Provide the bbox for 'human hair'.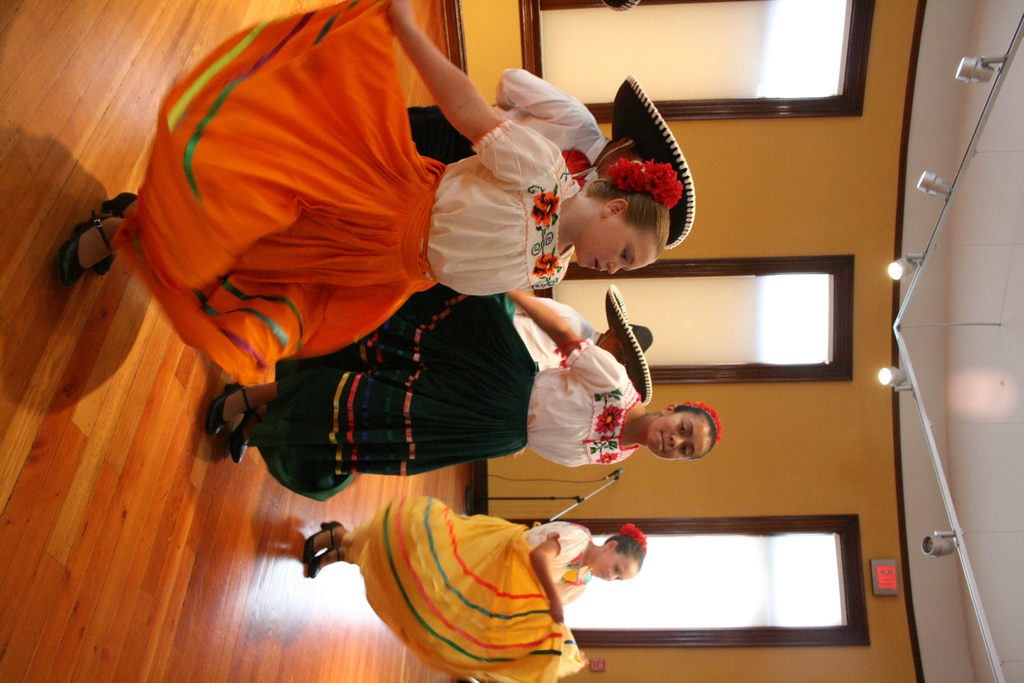
{"left": 671, "top": 404, "right": 719, "bottom": 462}.
